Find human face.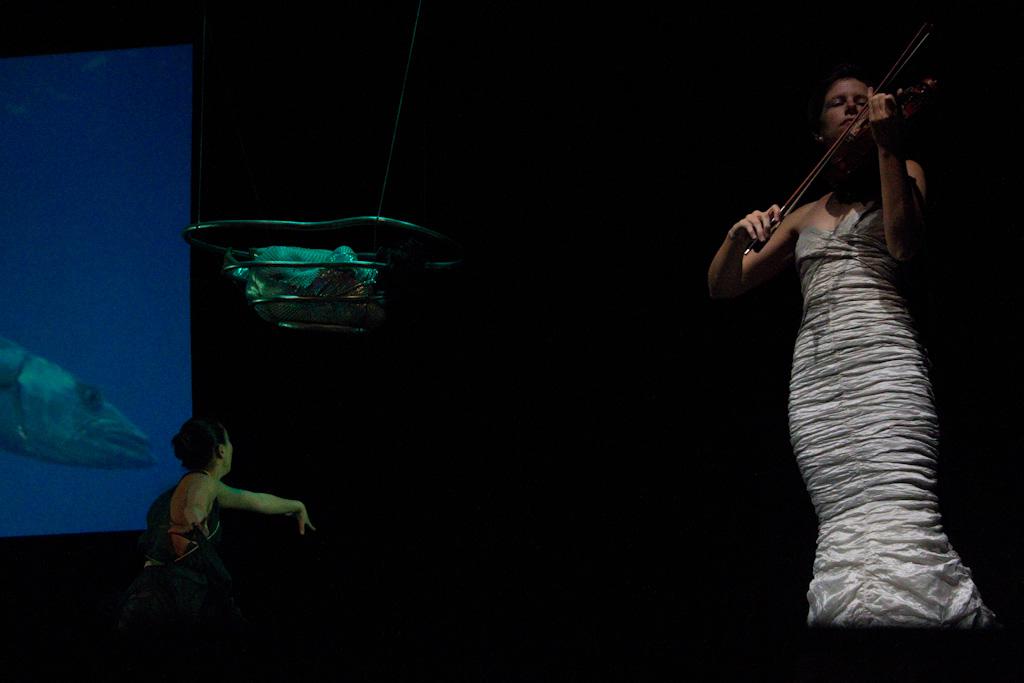
box=[223, 426, 235, 473].
